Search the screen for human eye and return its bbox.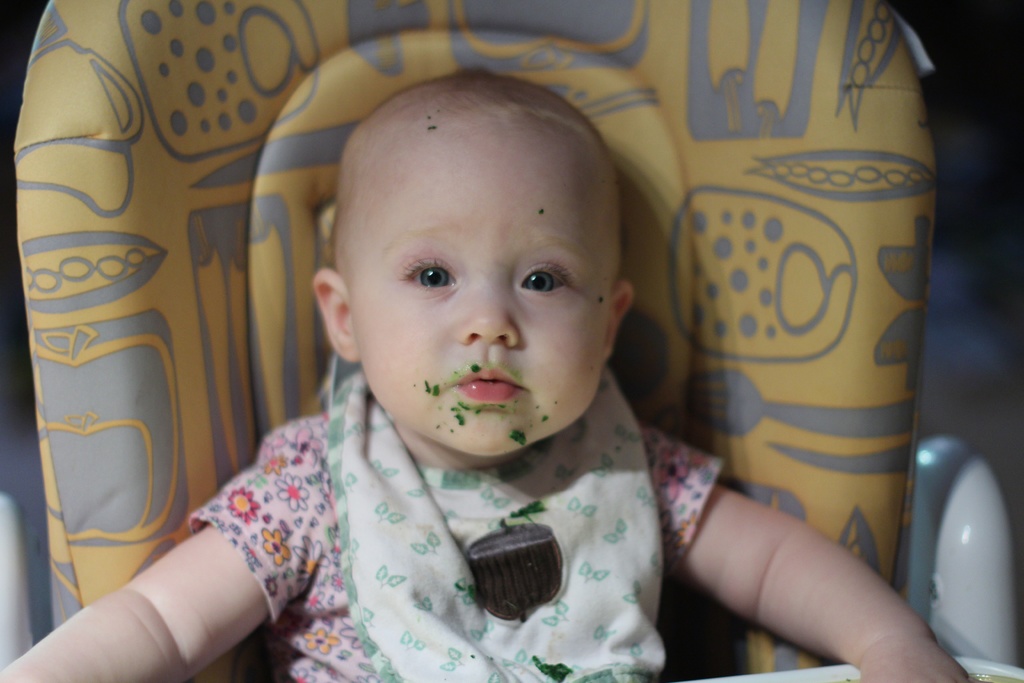
Found: bbox(394, 252, 459, 298).
